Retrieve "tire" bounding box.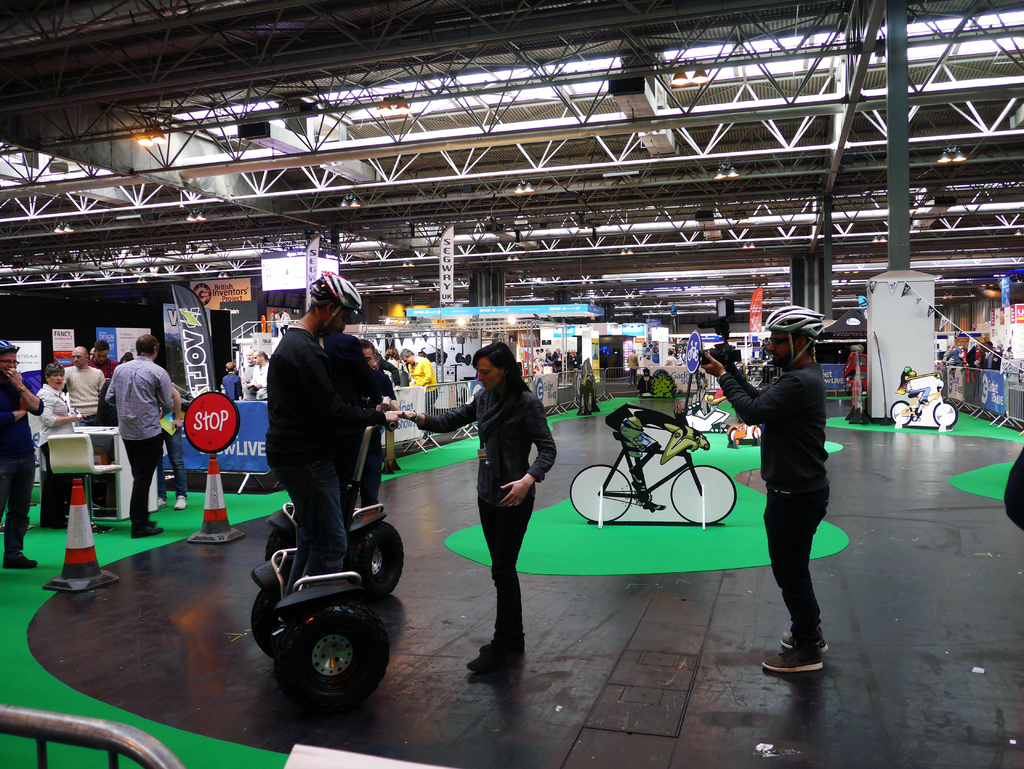
Bounding box: [251,527,308,571].
